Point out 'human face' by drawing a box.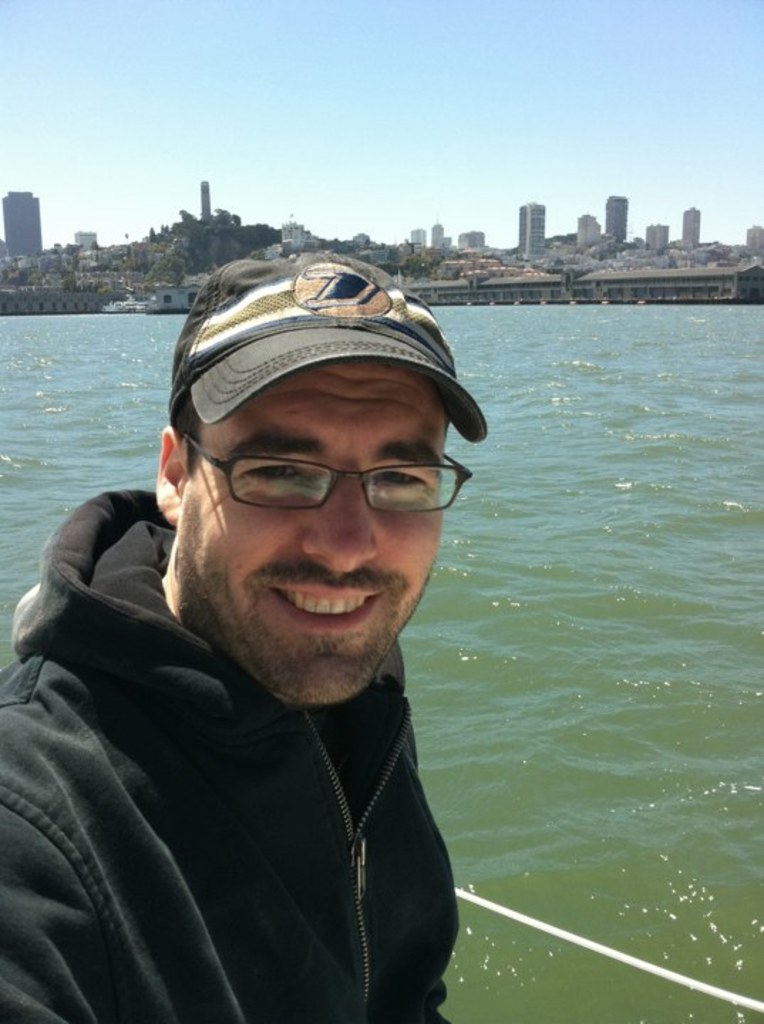
[182,364,445,703].
